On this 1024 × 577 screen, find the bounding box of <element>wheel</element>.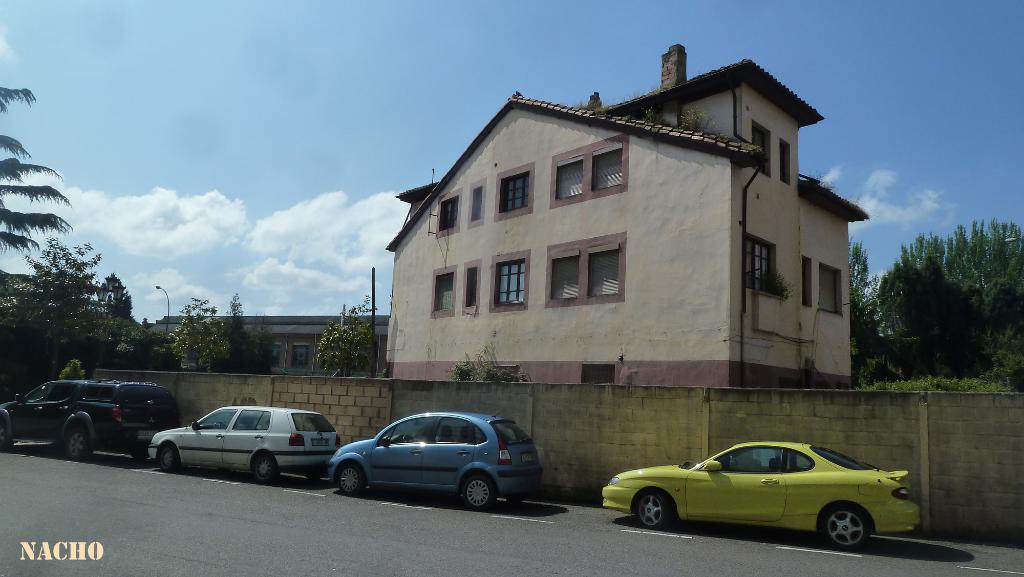
Bounding box: [left=161, top=447, right=177, bottom=472].
